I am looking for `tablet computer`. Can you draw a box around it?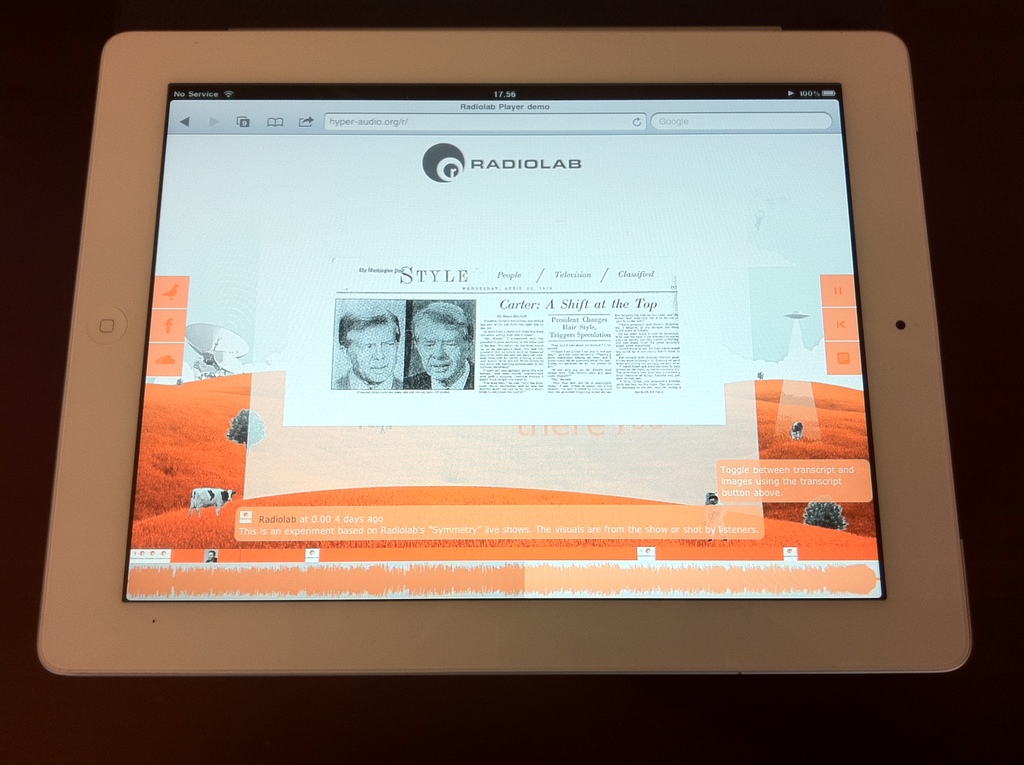
Sure, the bounding box is left=34, top=28, right=973, bottom=671.
